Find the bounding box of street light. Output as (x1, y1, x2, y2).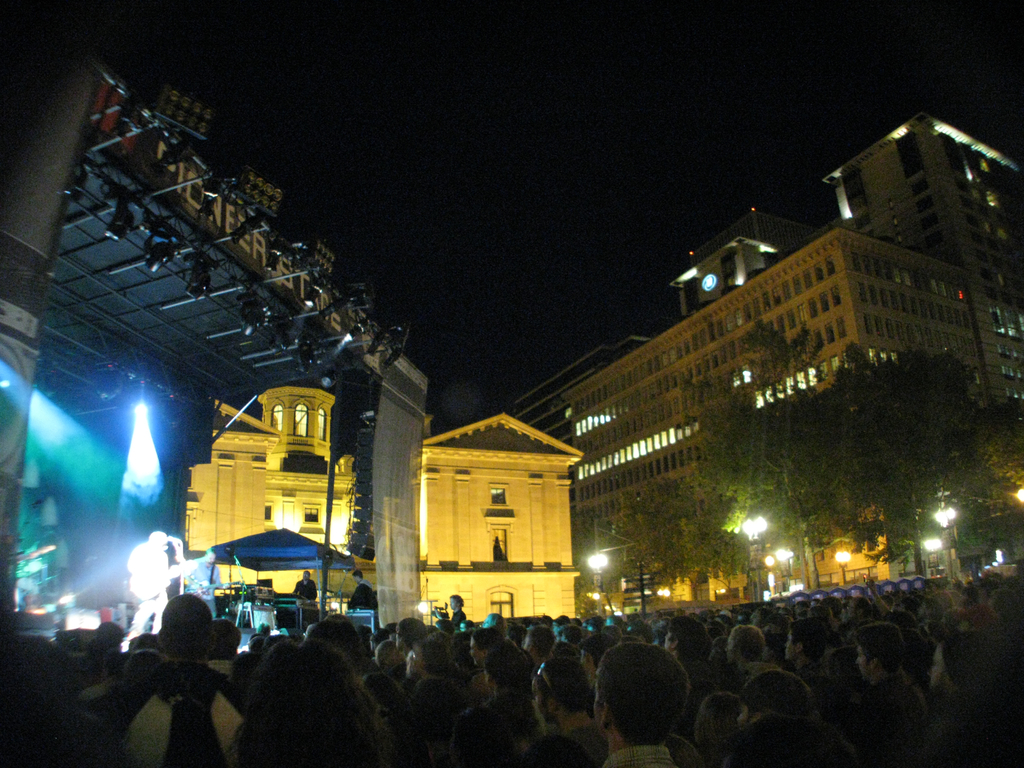
(584, 552, 614, 622).
